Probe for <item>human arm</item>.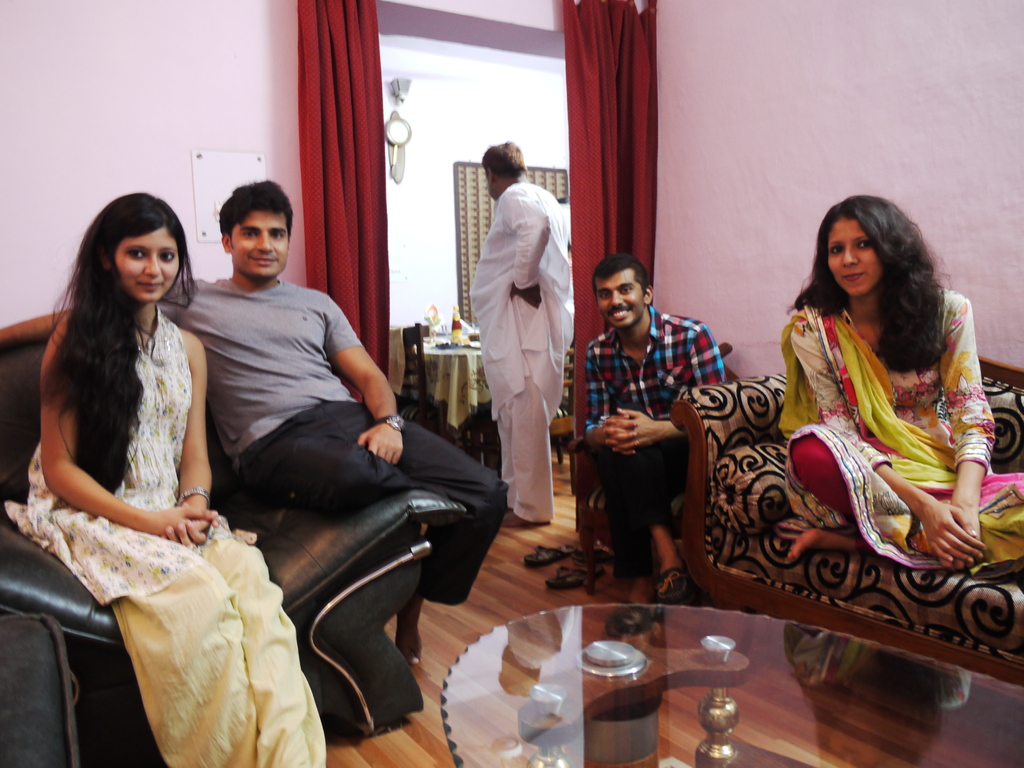
Probe result: bbox(576, 339, 638, 452).
